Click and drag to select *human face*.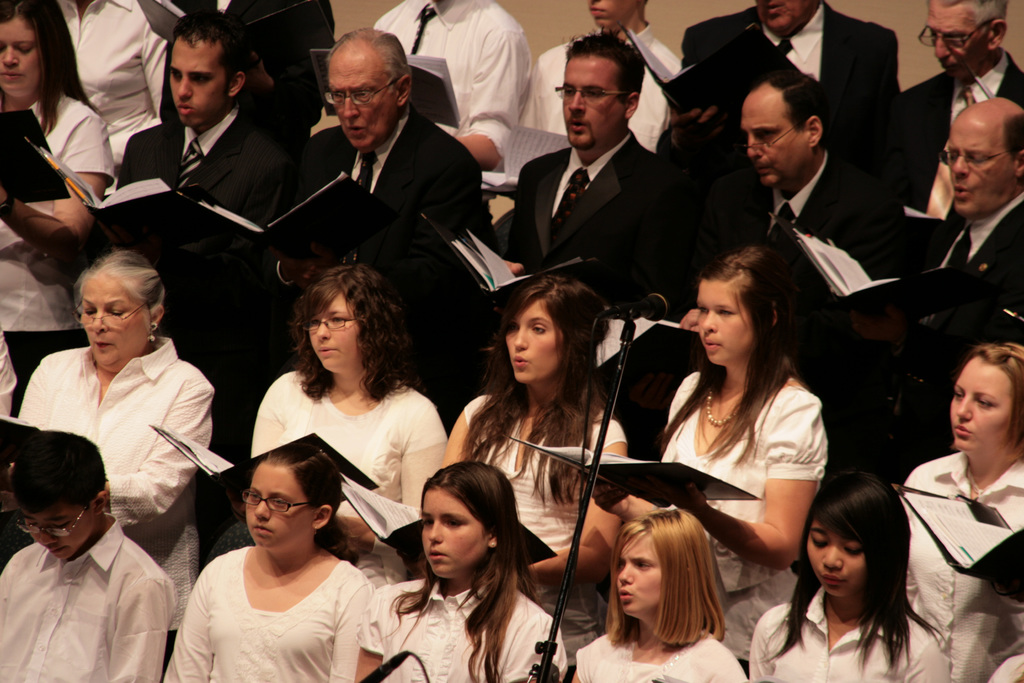
Selection: select_region(80, 276, 150, 363).
